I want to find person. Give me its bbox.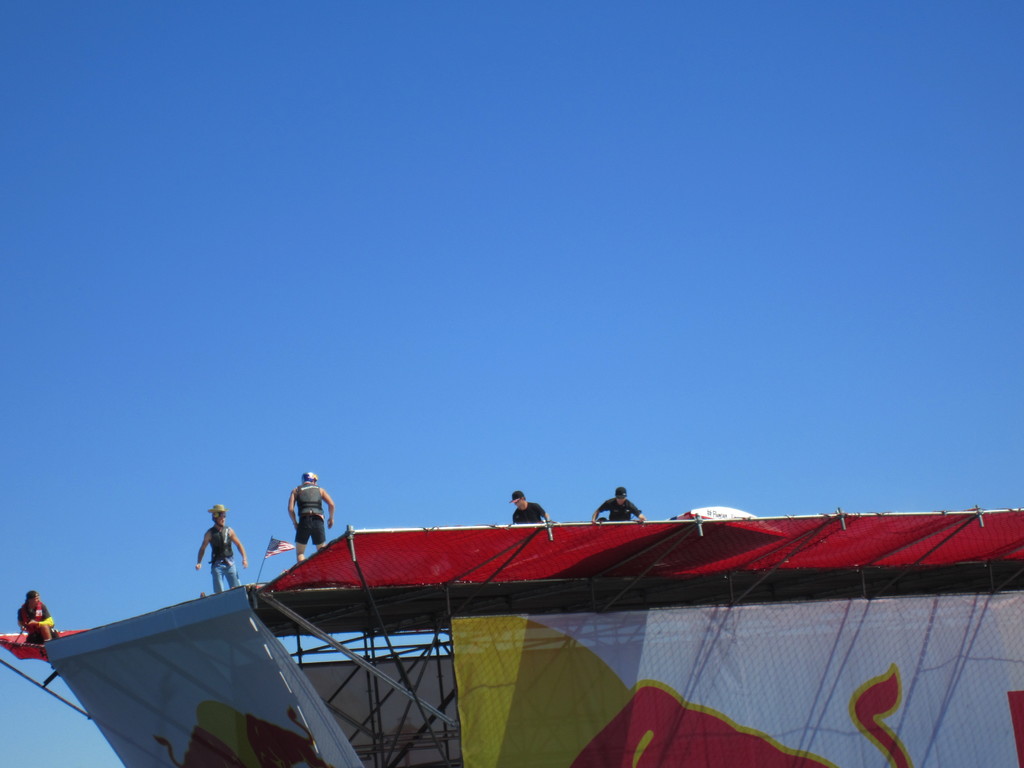
region(511, 488, 549, 523).
